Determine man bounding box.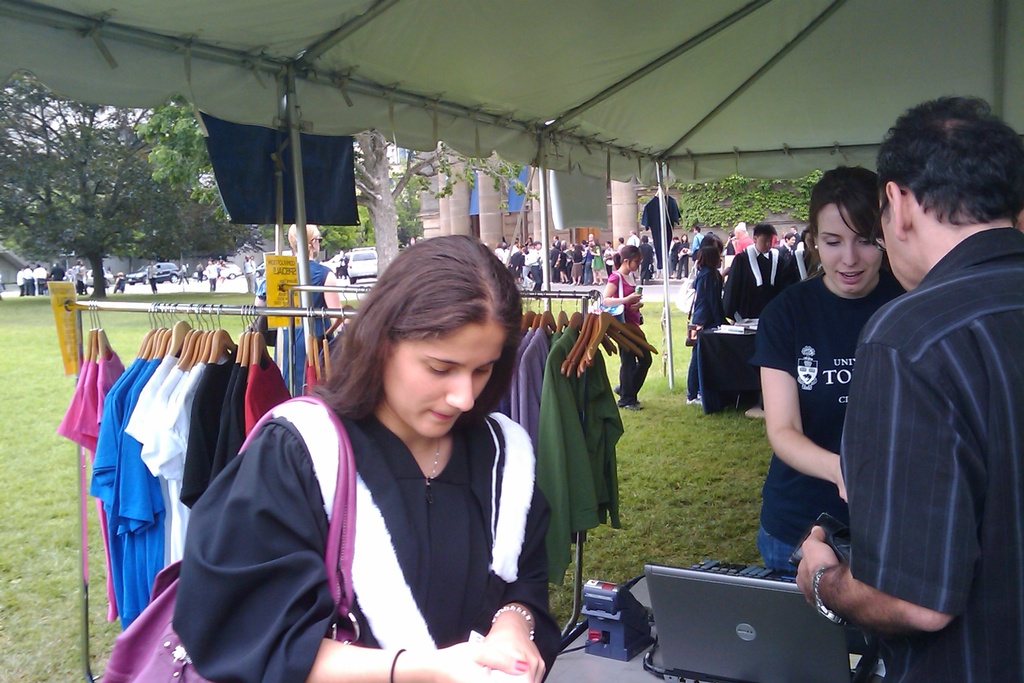
Determined: box(684, 222, 705, 257).
